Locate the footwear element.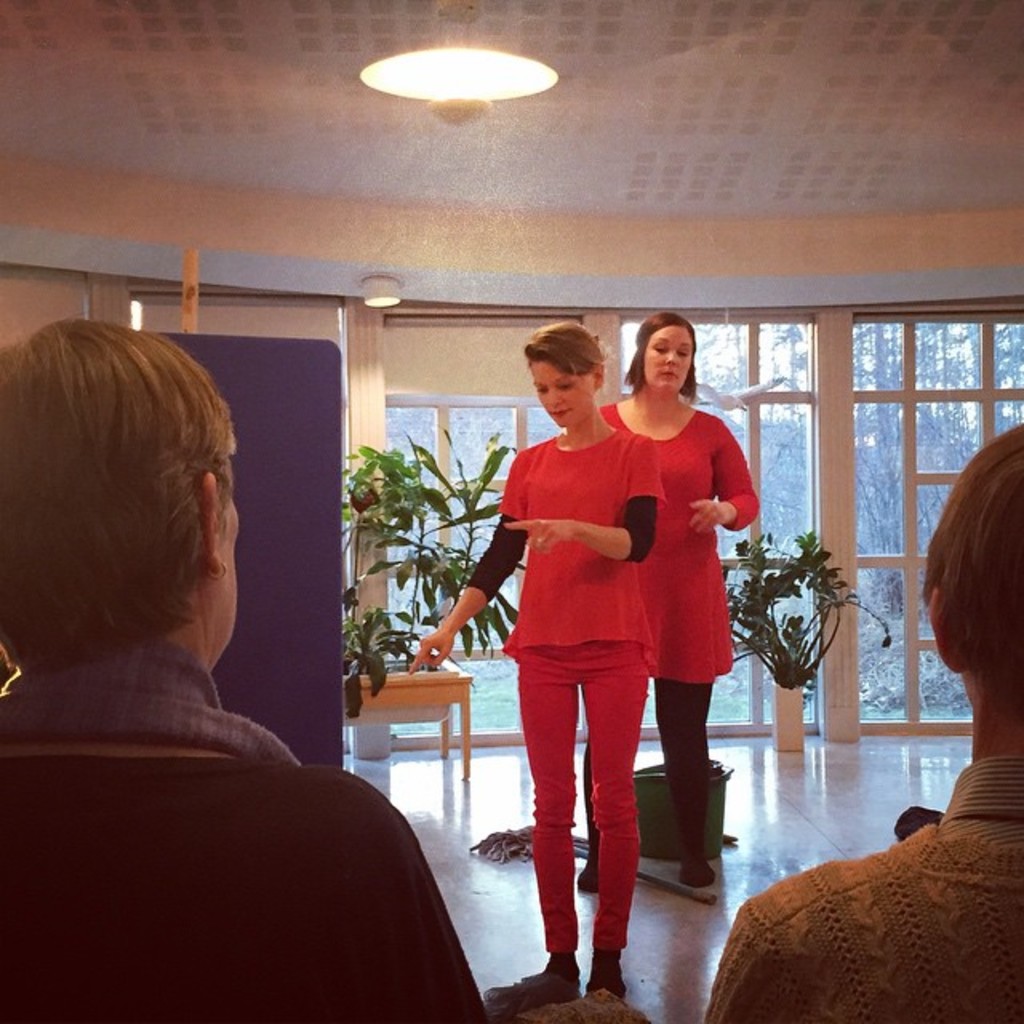
Element bbox: (586, 952, 630, 1008).
